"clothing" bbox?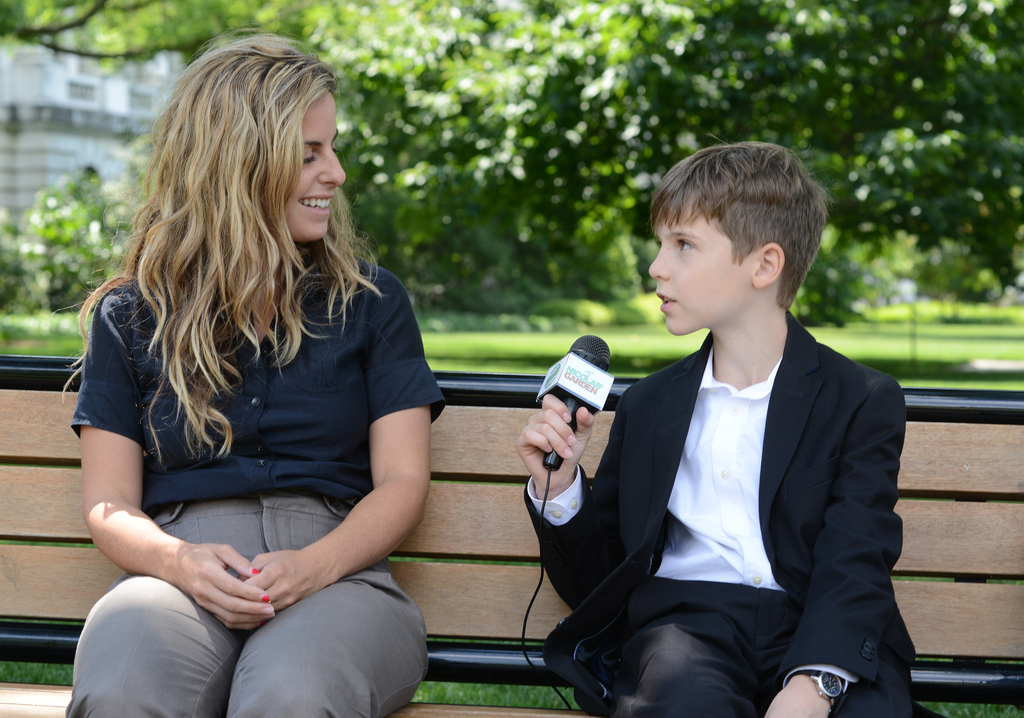
<region>525, 306, 908, 717</region>
